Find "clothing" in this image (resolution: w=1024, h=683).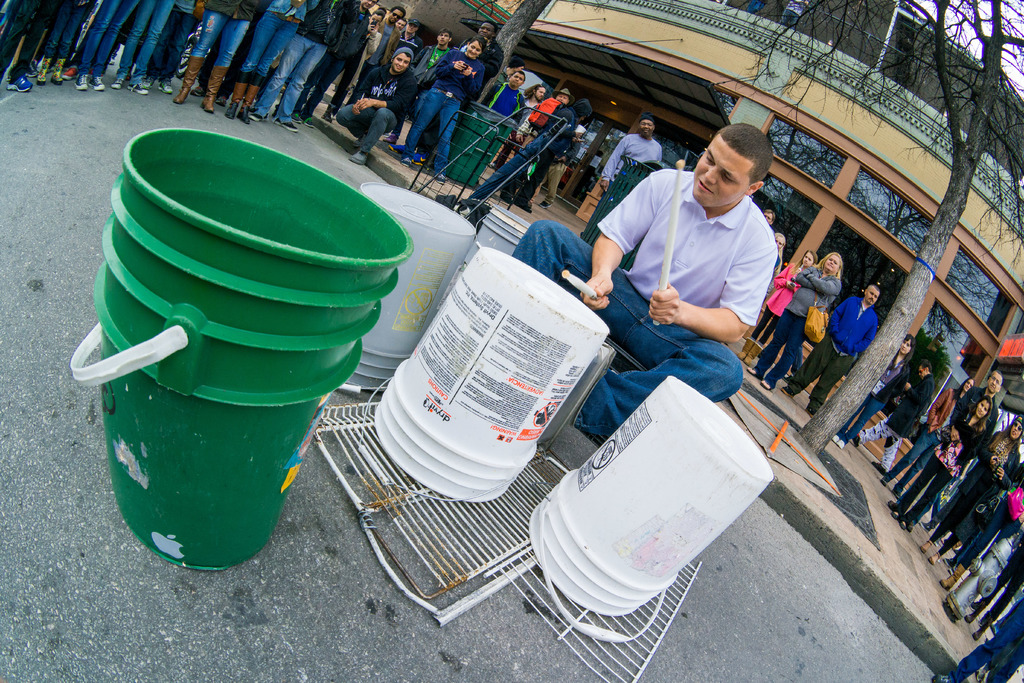
region(787, 298, 881, 407).
